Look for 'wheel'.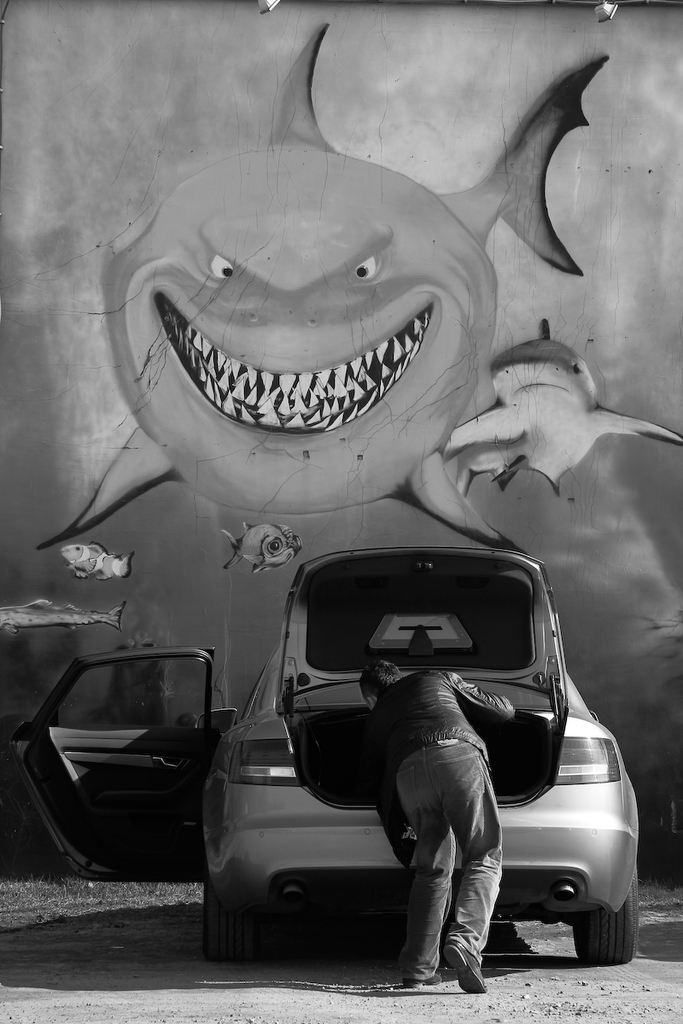
Found: select_region(188, 886, 259, 962).
